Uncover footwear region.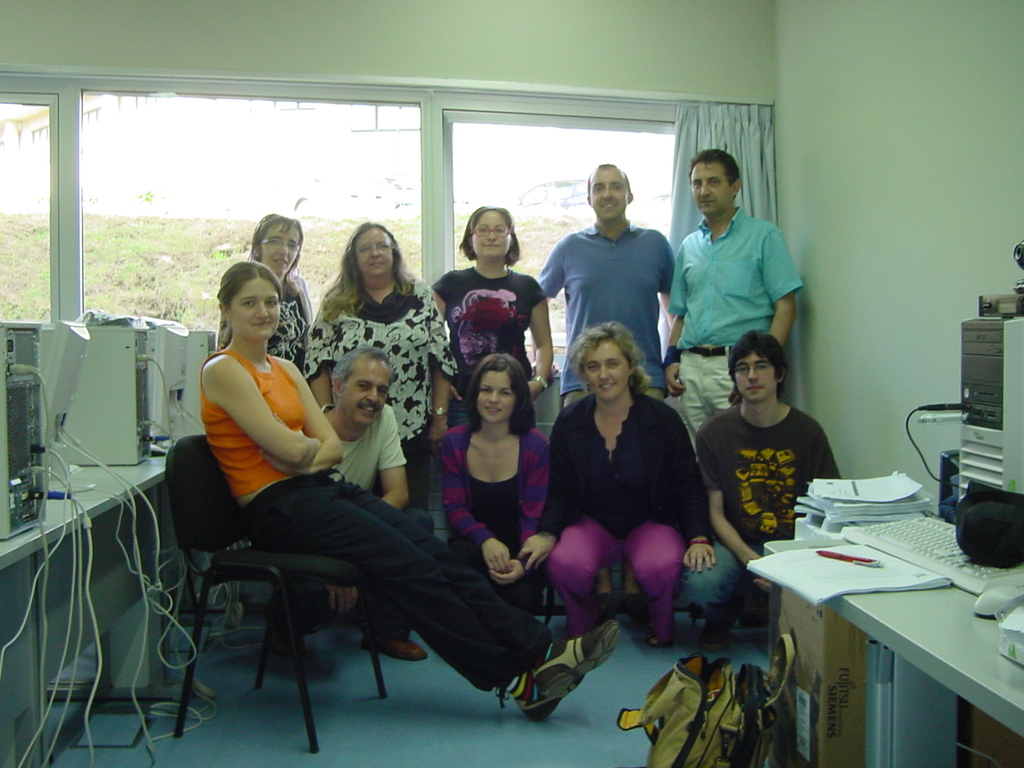
Uncovered: 506, 668, 565, 721.
